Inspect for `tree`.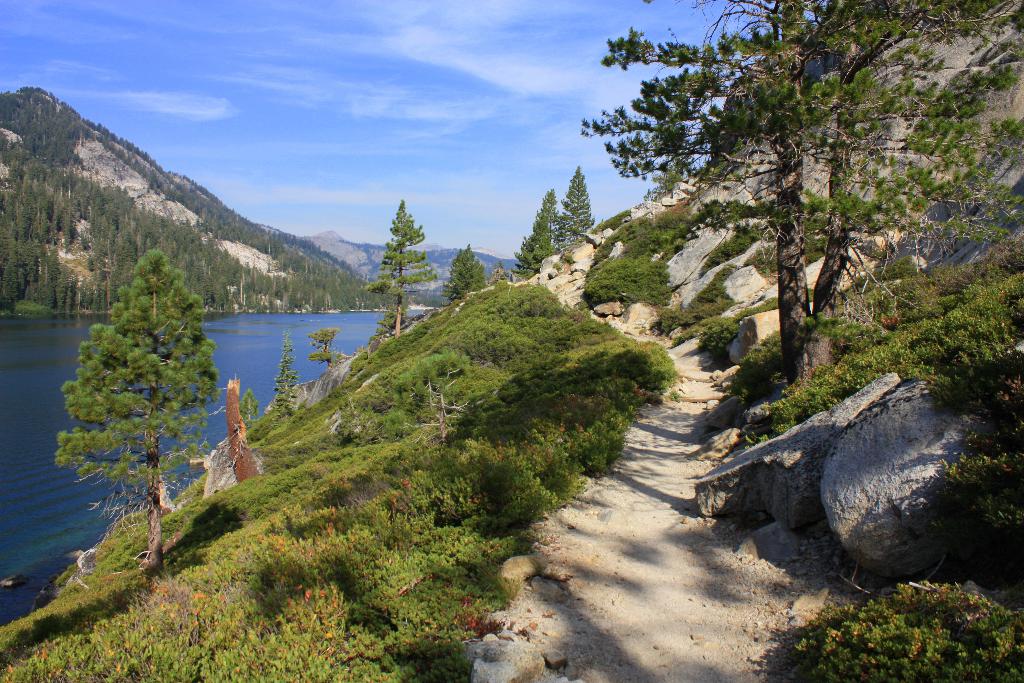
Inspection: <box>444,244,494,304</box>.
